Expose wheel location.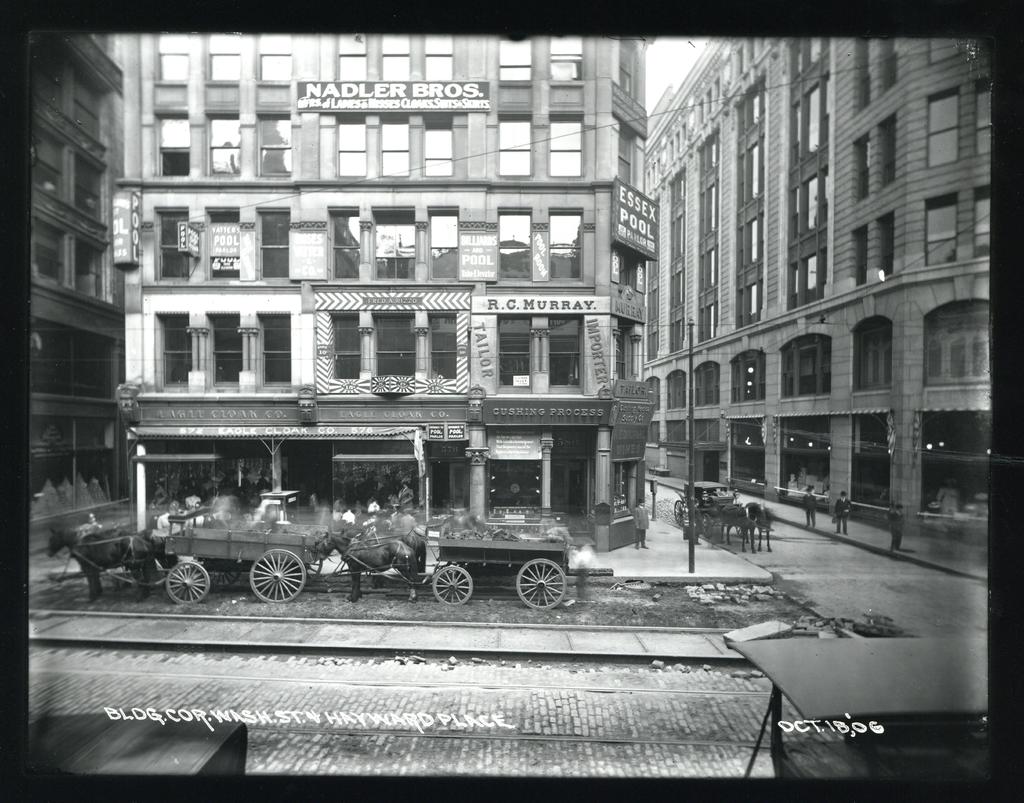
Exposed at [left=429, top=564, right=474, bottom=603].
